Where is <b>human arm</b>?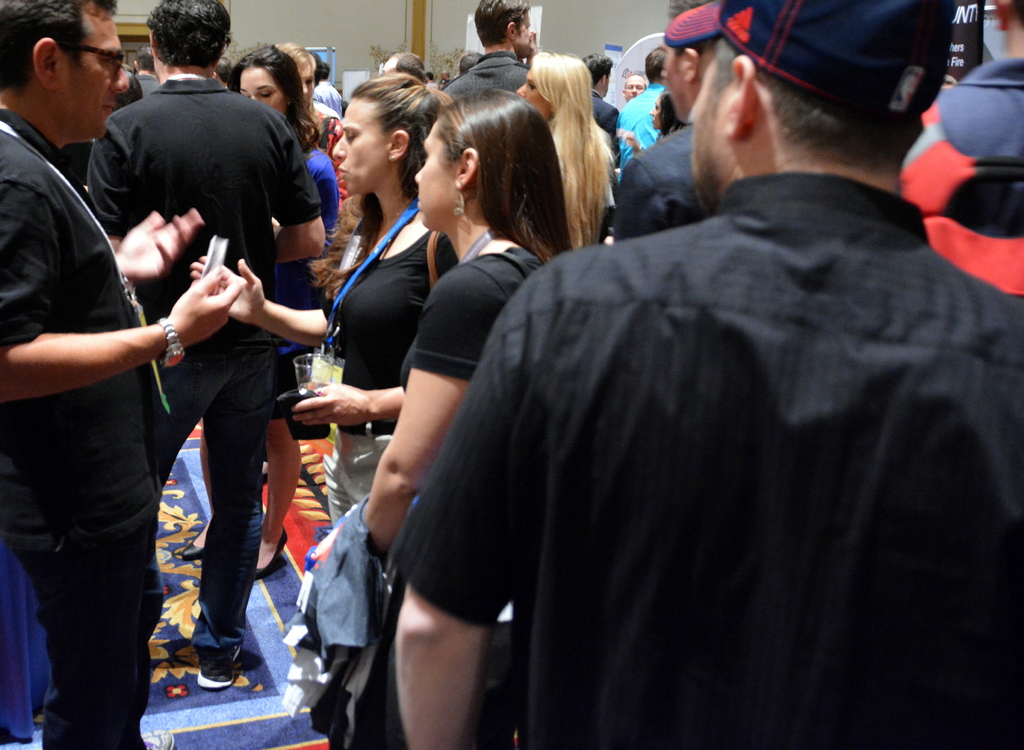
x1=82 y1=131 x2=136 y2=253.
